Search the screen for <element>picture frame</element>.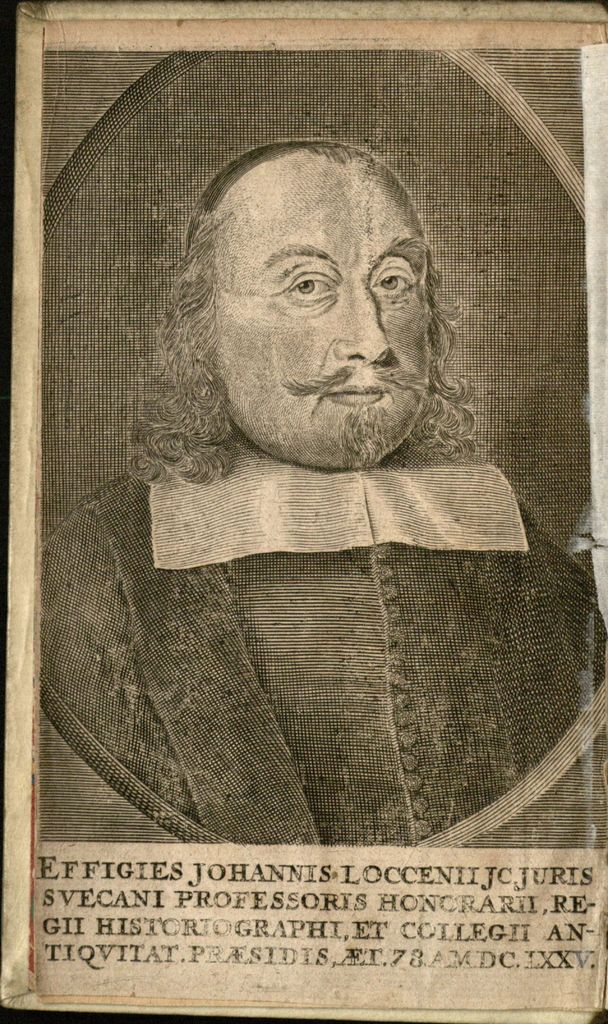
Found at [0, 84, 598, 1012].
